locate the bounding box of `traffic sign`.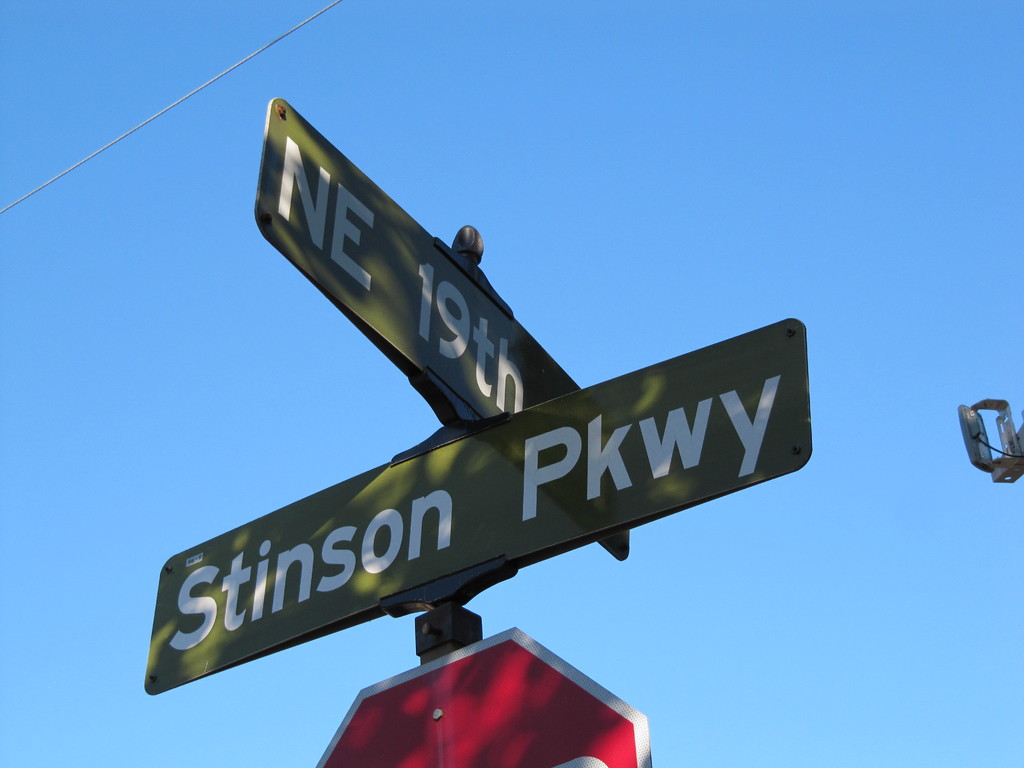
Bounding box: select_region(251, 103, 620, 559).
